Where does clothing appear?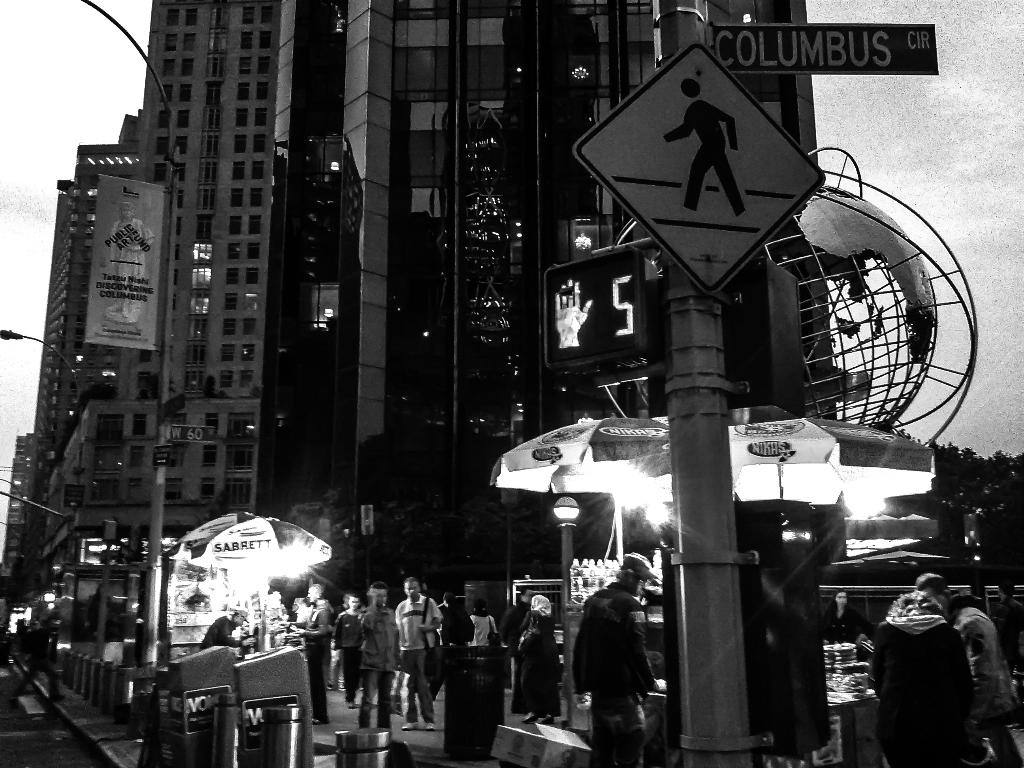
Appears at pyautogui.locateOnScreen(199, 611, 242, 650).
